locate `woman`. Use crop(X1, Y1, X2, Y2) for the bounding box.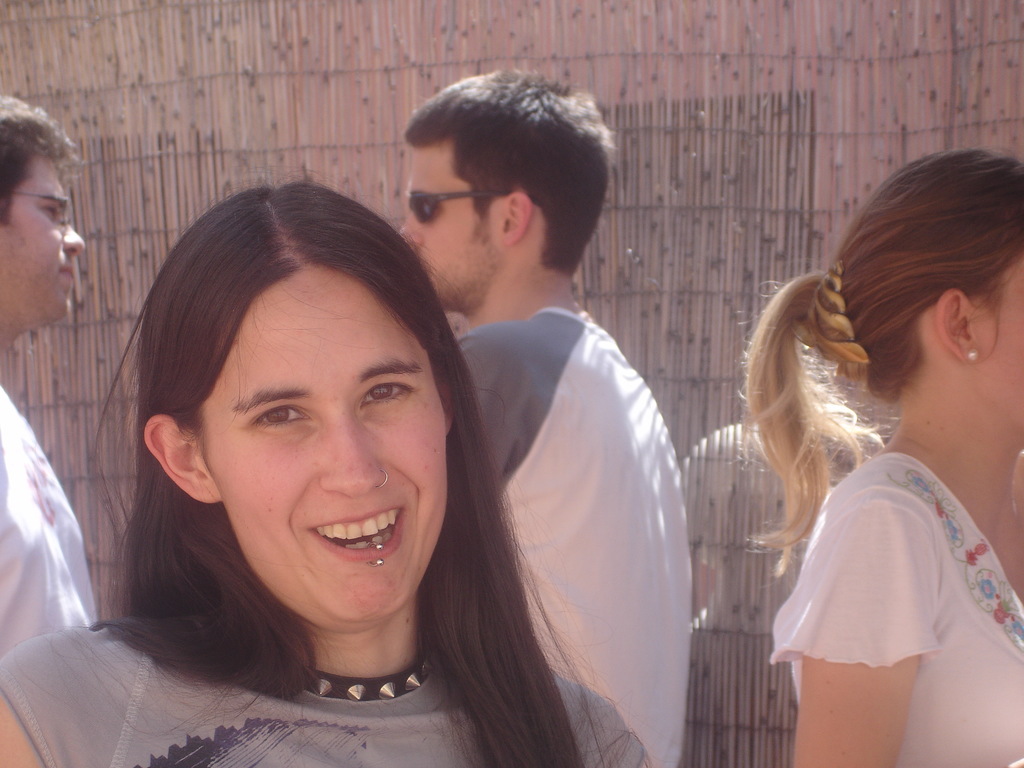
crop(725, 148, 1023, 767).
